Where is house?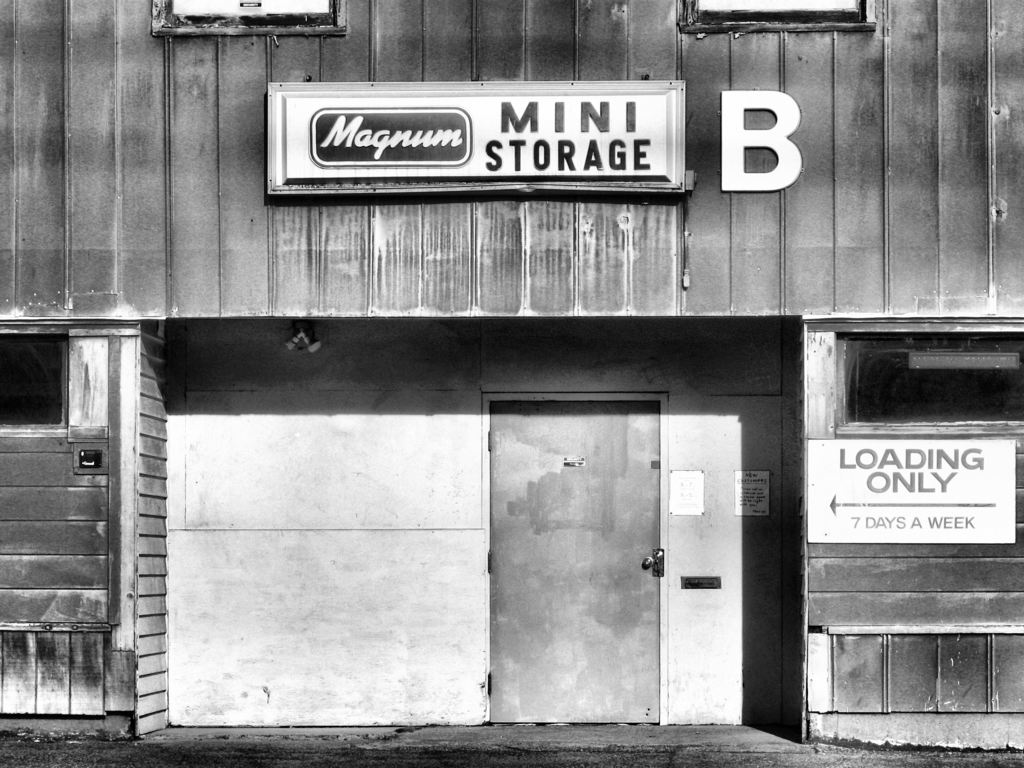
x1=152, y1=318, x2=794, y2=739.
